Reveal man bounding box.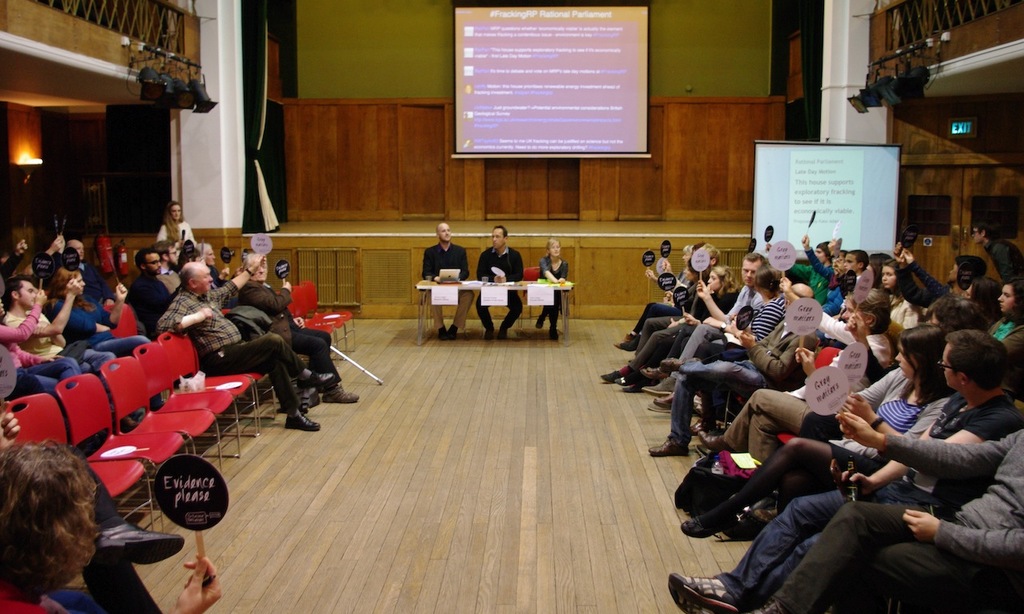
Revealed: [x1=418, y1=221, x2=472, y2=341].
